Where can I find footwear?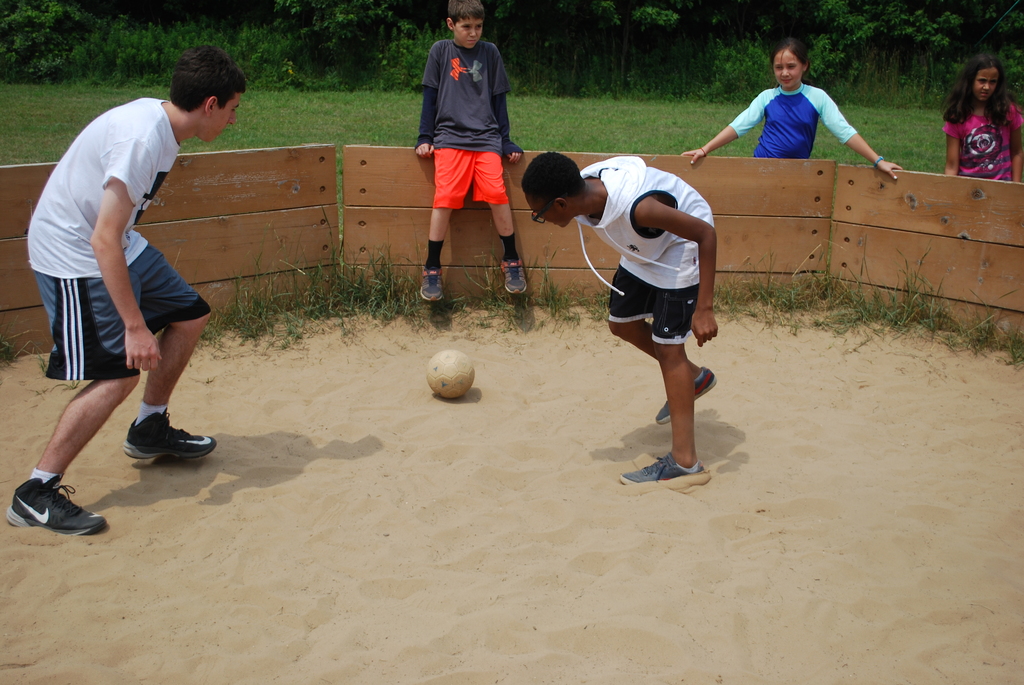
You can find it at [3,473,109,536].
